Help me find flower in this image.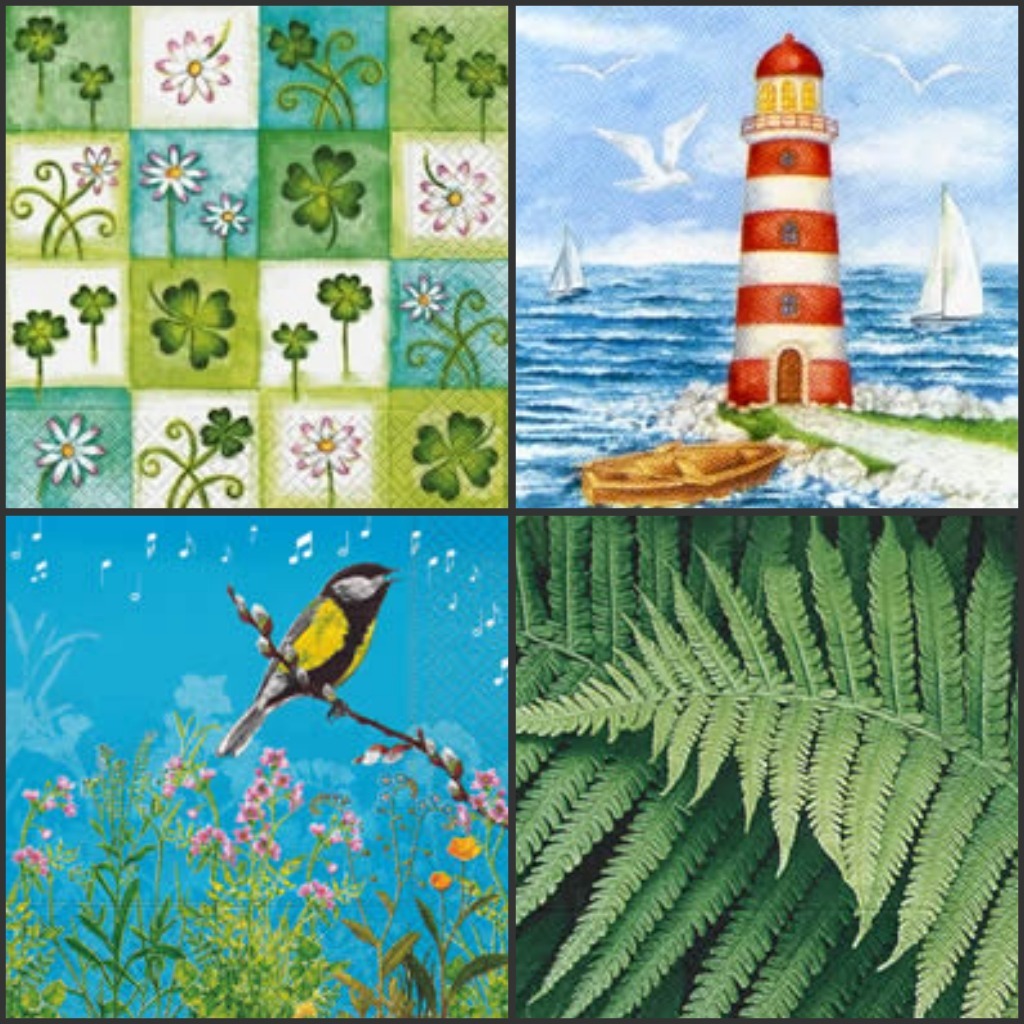
Found it: {"x1": 69, "y1": 65, "x2": 116, "y2": 100}.
